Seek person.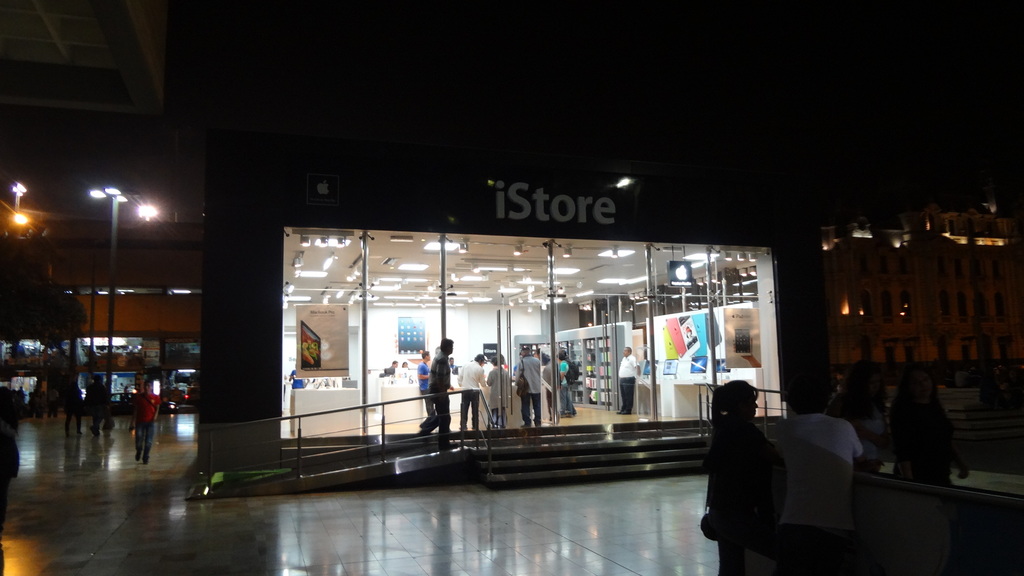
(461, 353, 488, 433).
